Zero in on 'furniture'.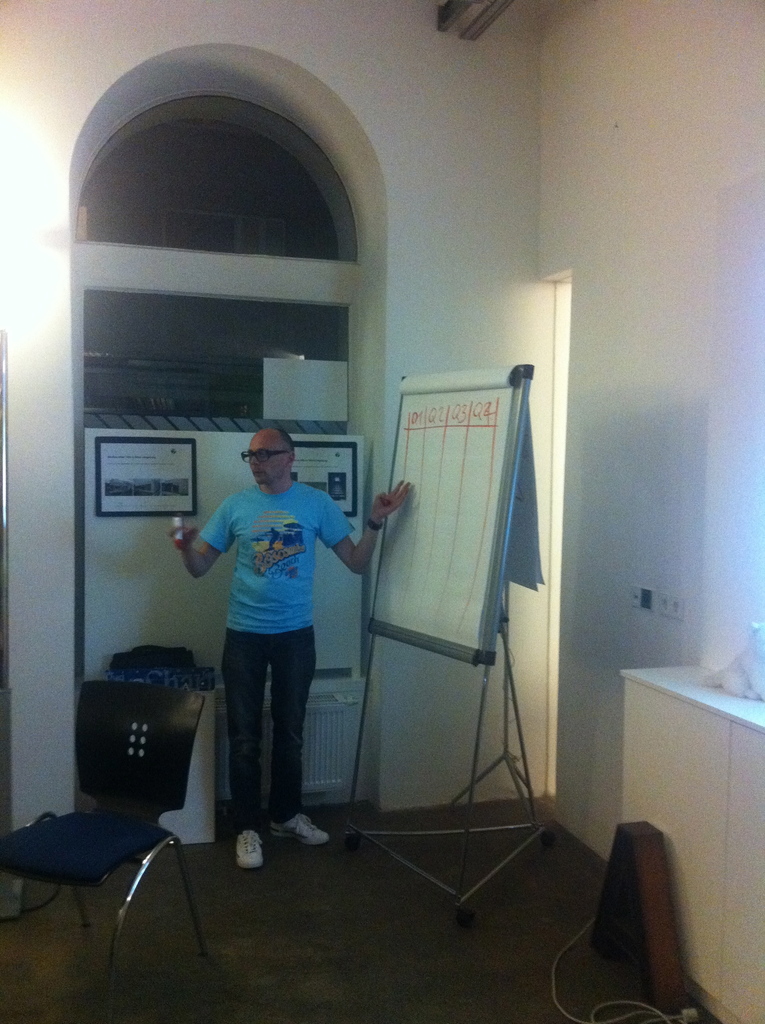
Zeroed in: 0,681,211,1000.
